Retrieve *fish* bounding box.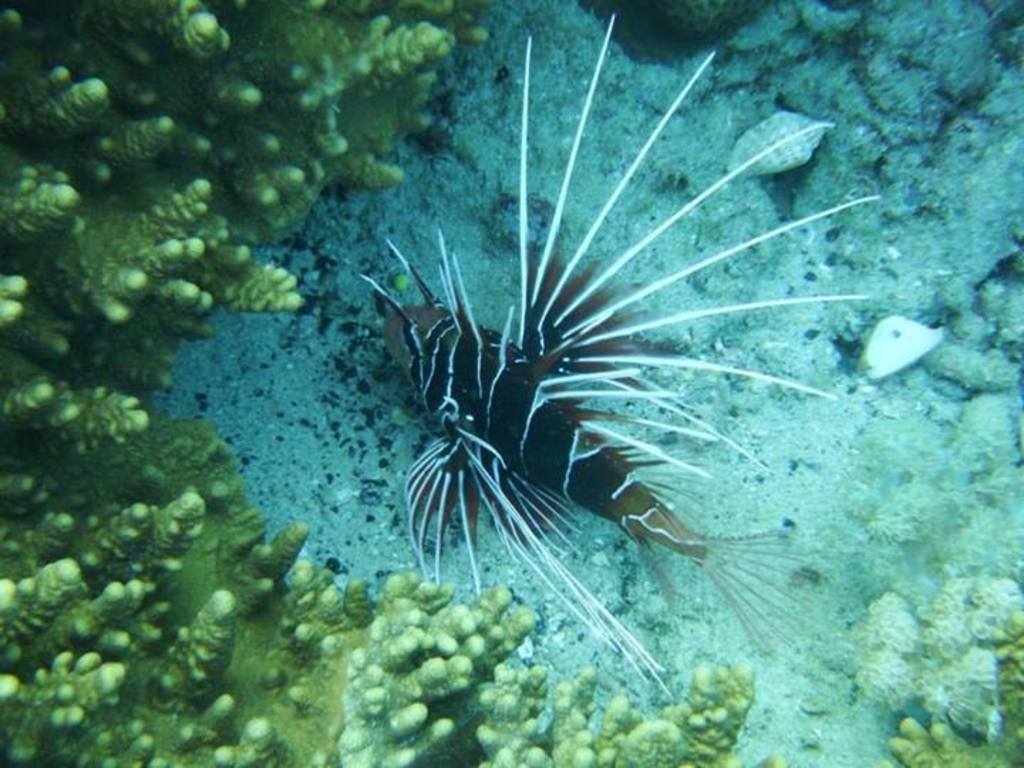
Bounding box: bbox=(361, 23, 878, 715).
